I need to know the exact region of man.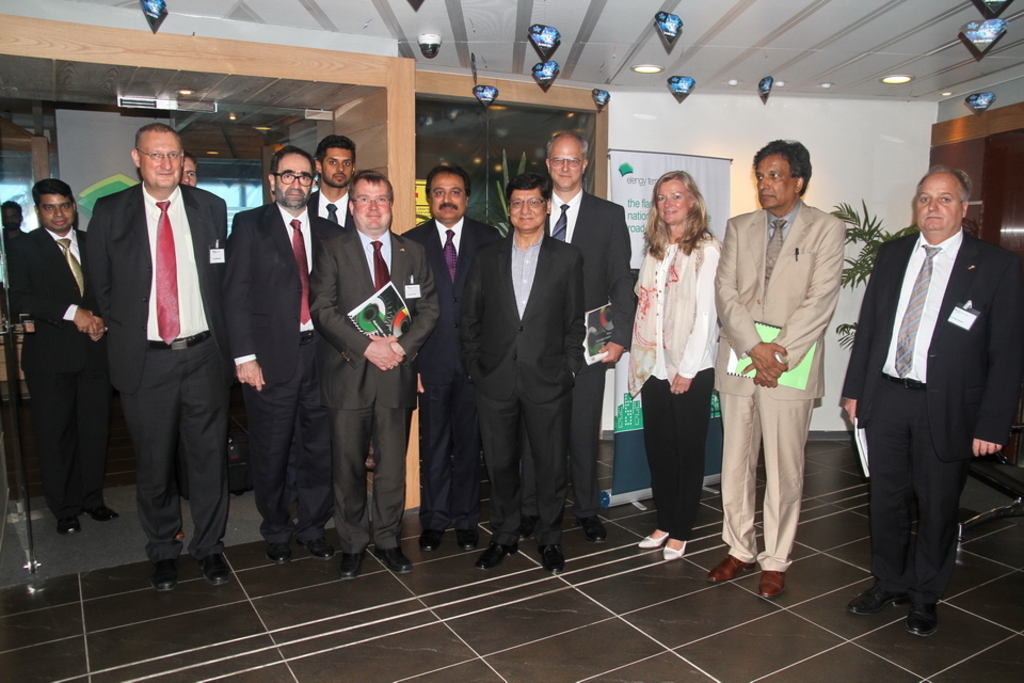
Region: 838:168:1012:636.
